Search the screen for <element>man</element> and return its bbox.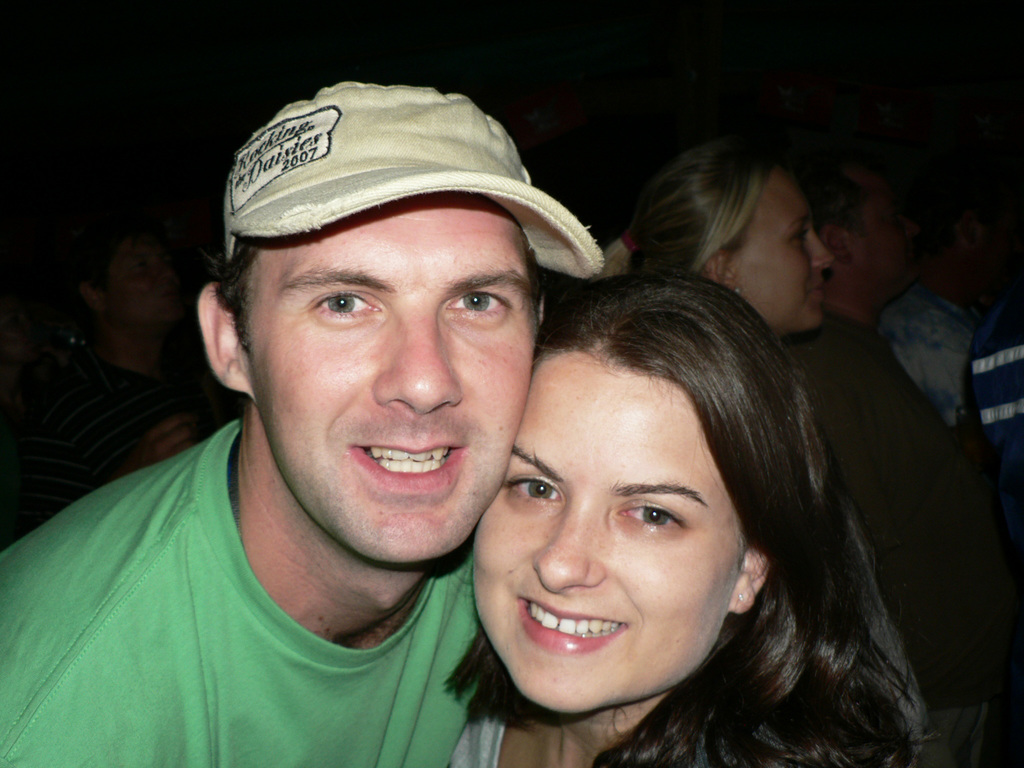
Found: bbox=(50, 77, 690, 767).
